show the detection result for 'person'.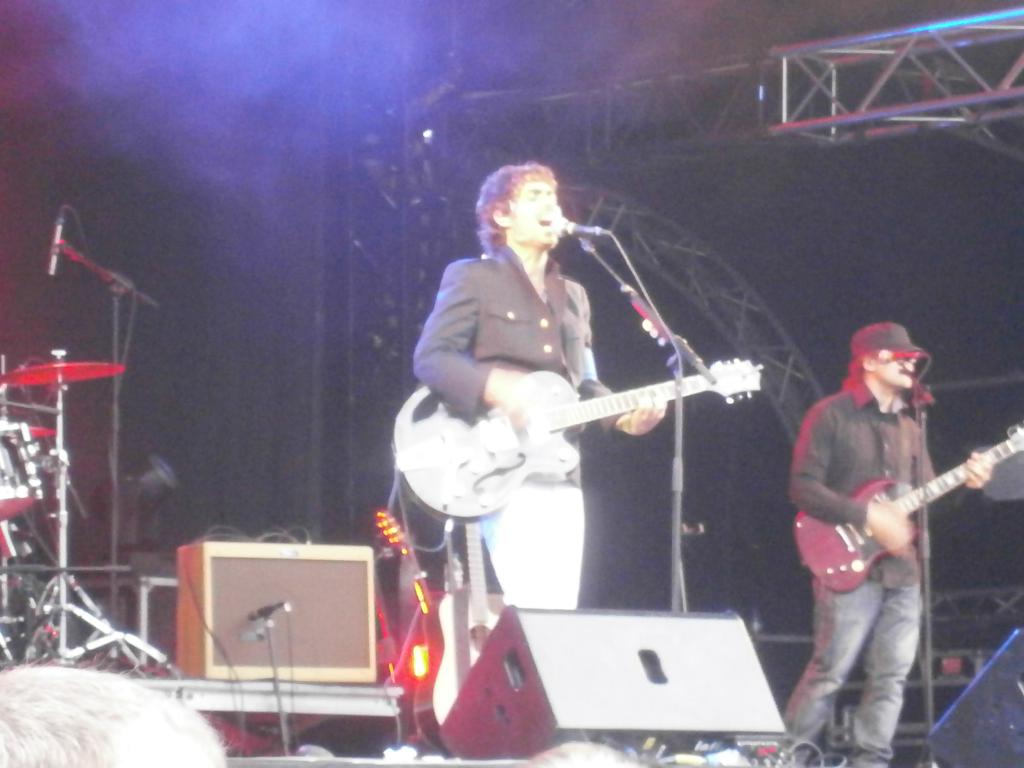
BBox(747, 324, 996, 767).
